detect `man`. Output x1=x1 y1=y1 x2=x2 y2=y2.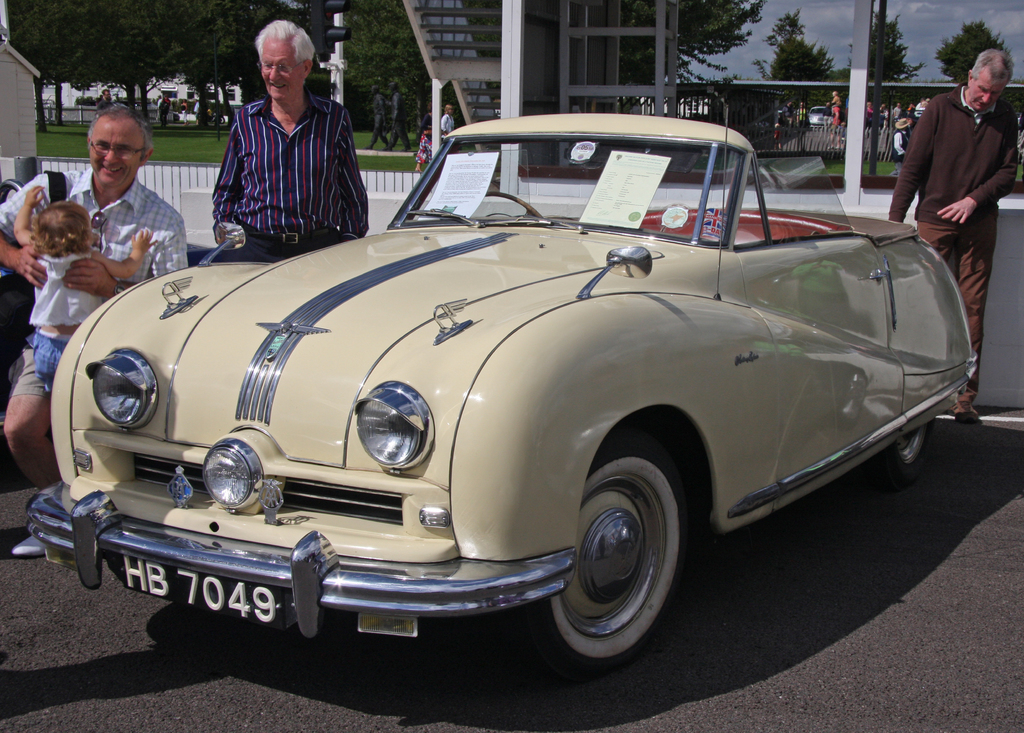
x1=893 y1=103 x2=901 y2=122.
